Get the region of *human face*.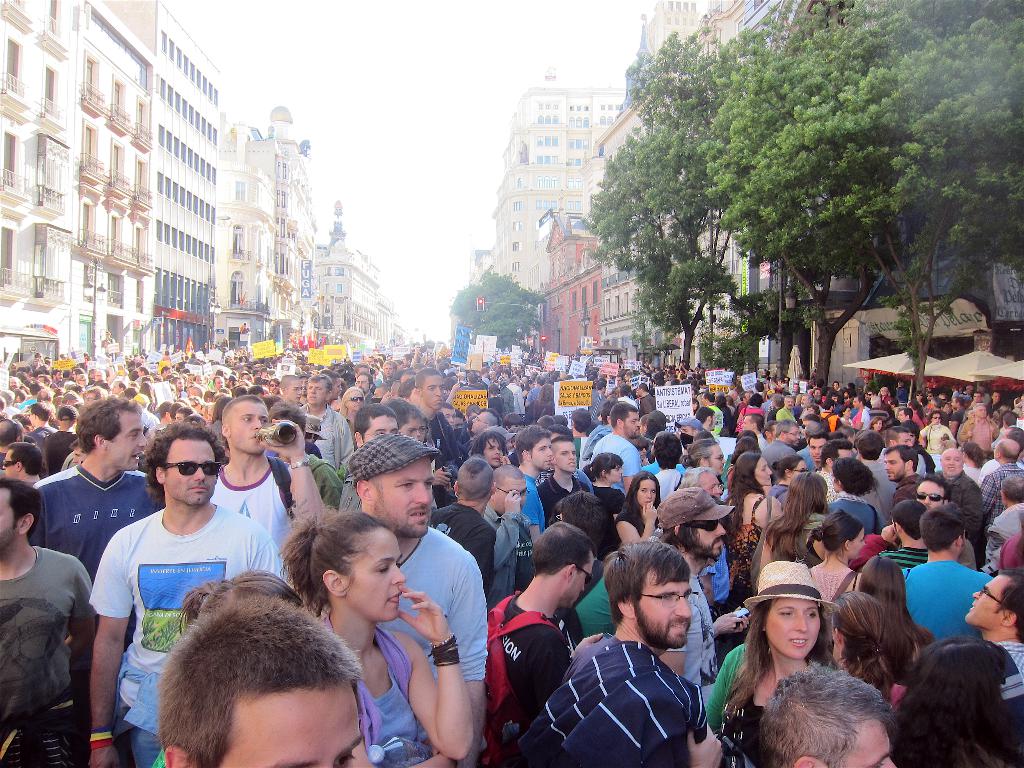
Rect(966, 576, 1009, 630).
